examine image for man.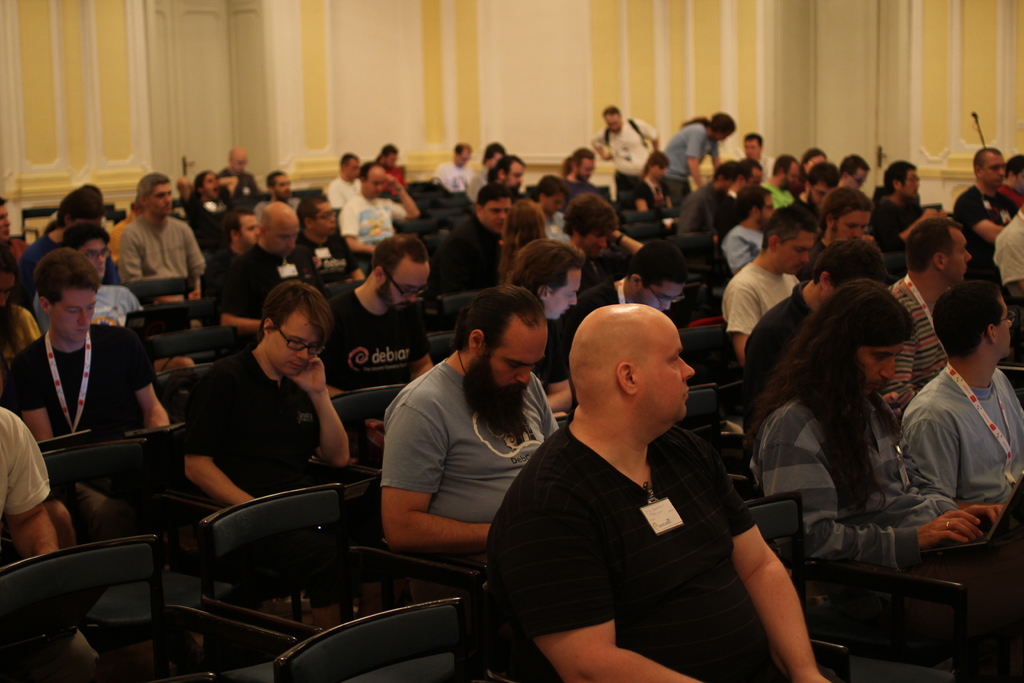
Examination result: locate(37, 226, 138, 333).
